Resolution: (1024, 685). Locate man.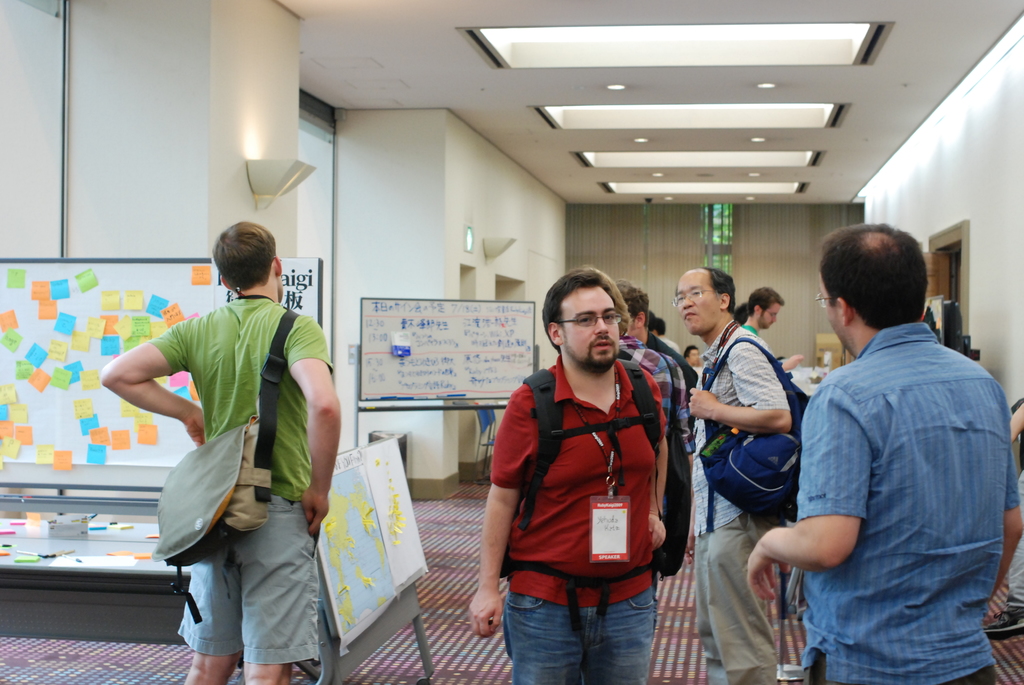
[left=748, top=221, right=1023, bottom=684].
